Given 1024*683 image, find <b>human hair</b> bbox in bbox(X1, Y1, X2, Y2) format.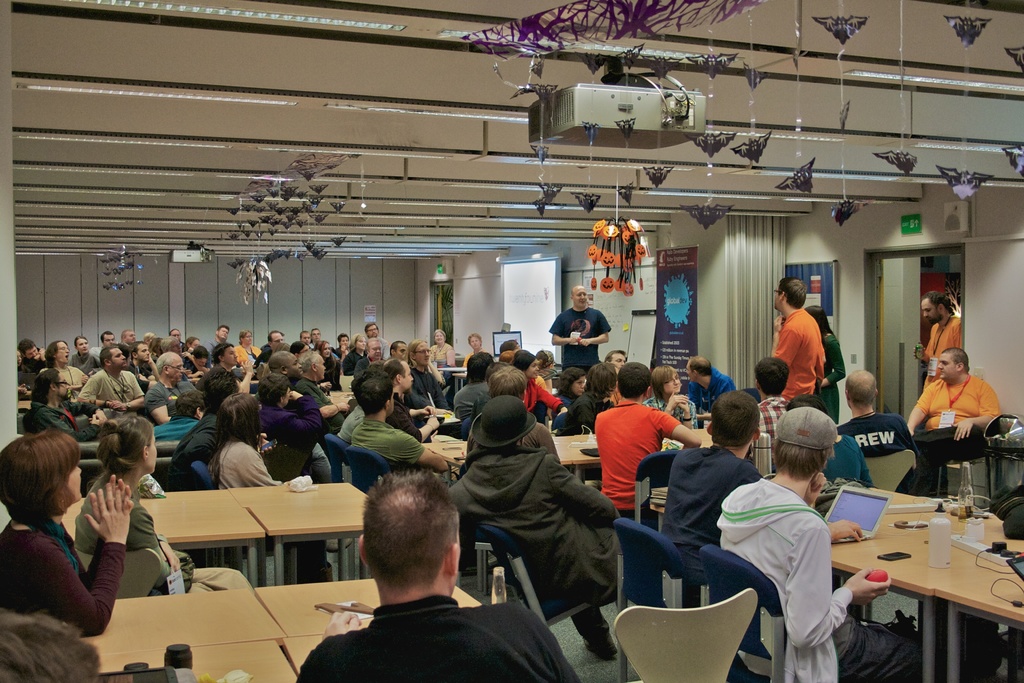
bbox(5, 434, 71, 549).
